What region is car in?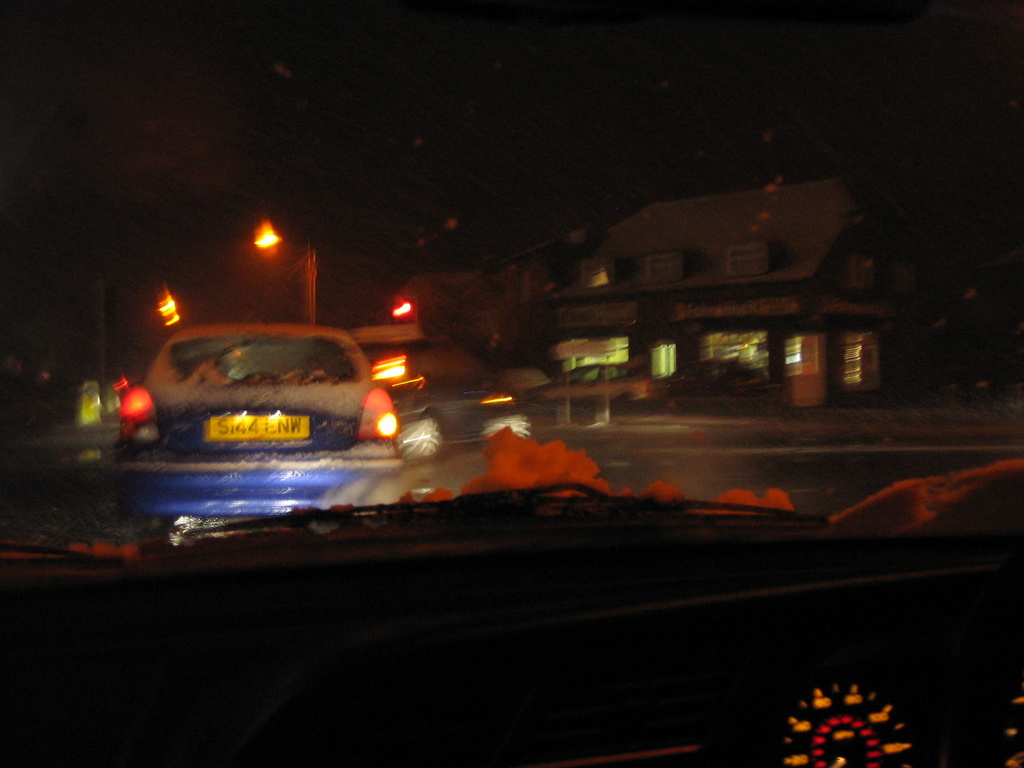
bbox(0, 2, 1023, 767).
